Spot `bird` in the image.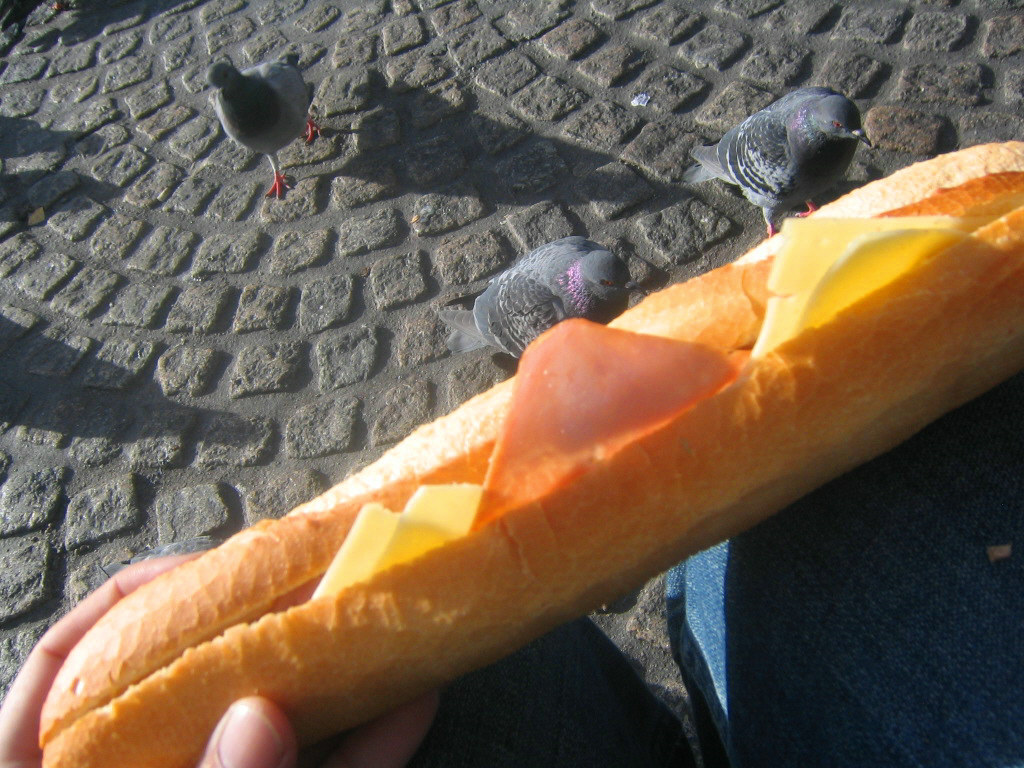
`bird` found at (x1=435, y1=234, x2=641, y2=369).
